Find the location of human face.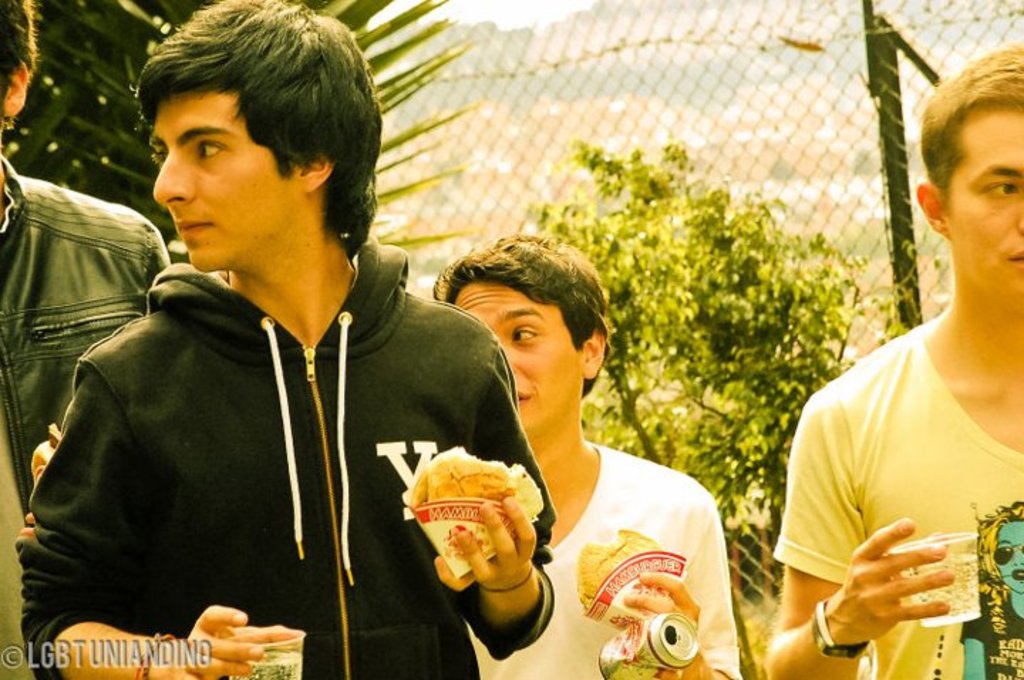
Location: <bbox>939, 95, 1023, 313</bbox>.
